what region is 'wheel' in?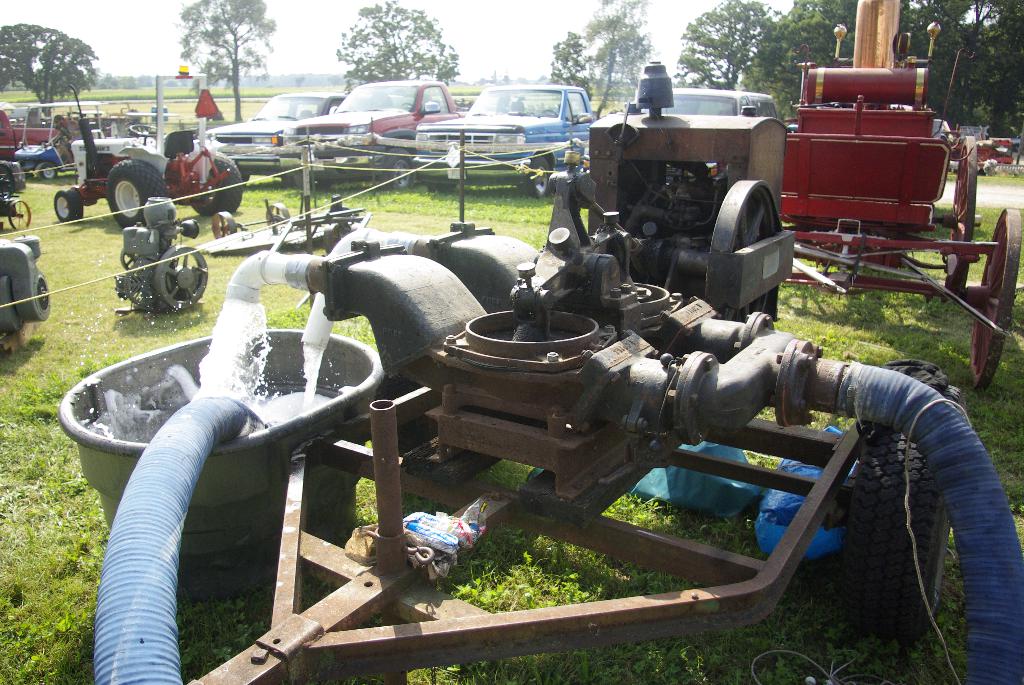
<bbox>105, 159, 166, 225</bbox>.
